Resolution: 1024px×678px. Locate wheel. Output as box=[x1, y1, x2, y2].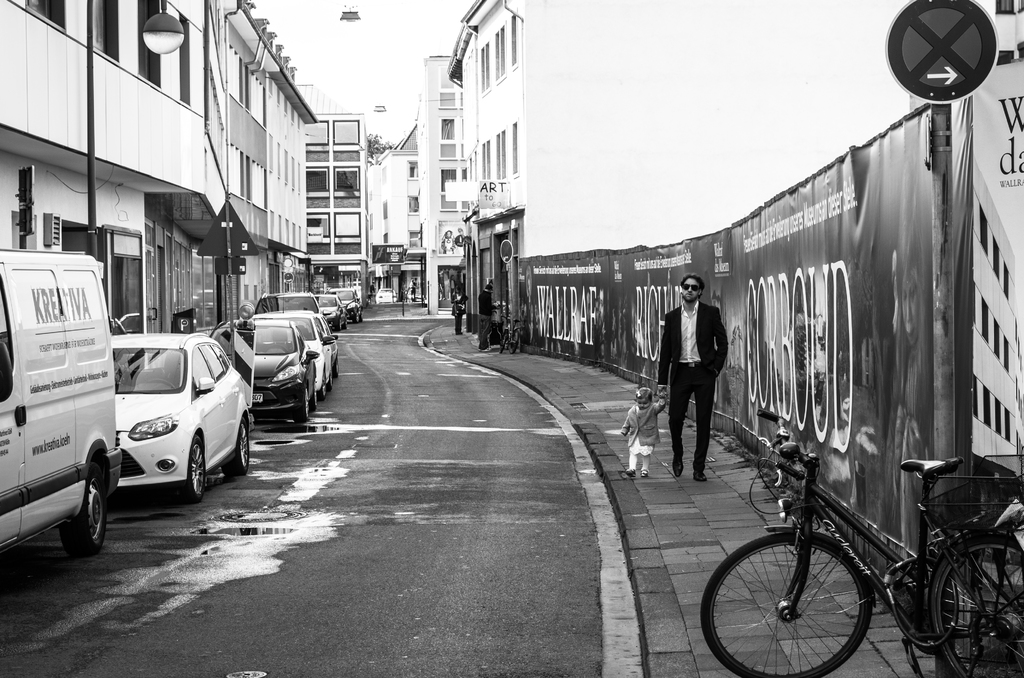
box=[319, 378, 328, 398].
